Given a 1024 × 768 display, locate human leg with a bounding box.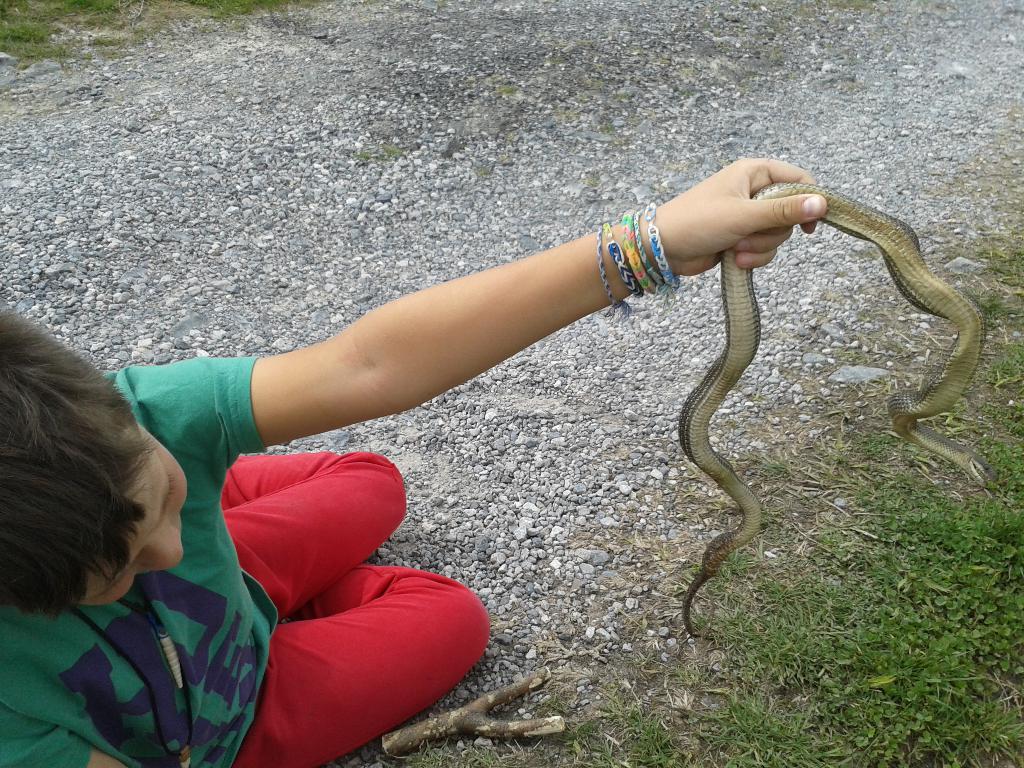
Located: bbox=(218, 452, 401, 616).
